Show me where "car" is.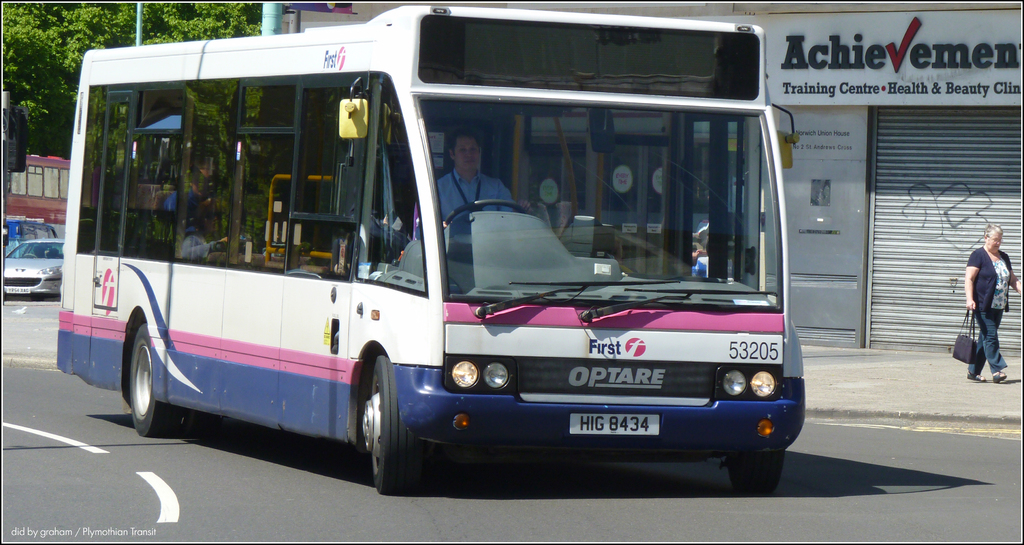
"car" is at <bbox>1, 220, 56, 302</bbox>.
